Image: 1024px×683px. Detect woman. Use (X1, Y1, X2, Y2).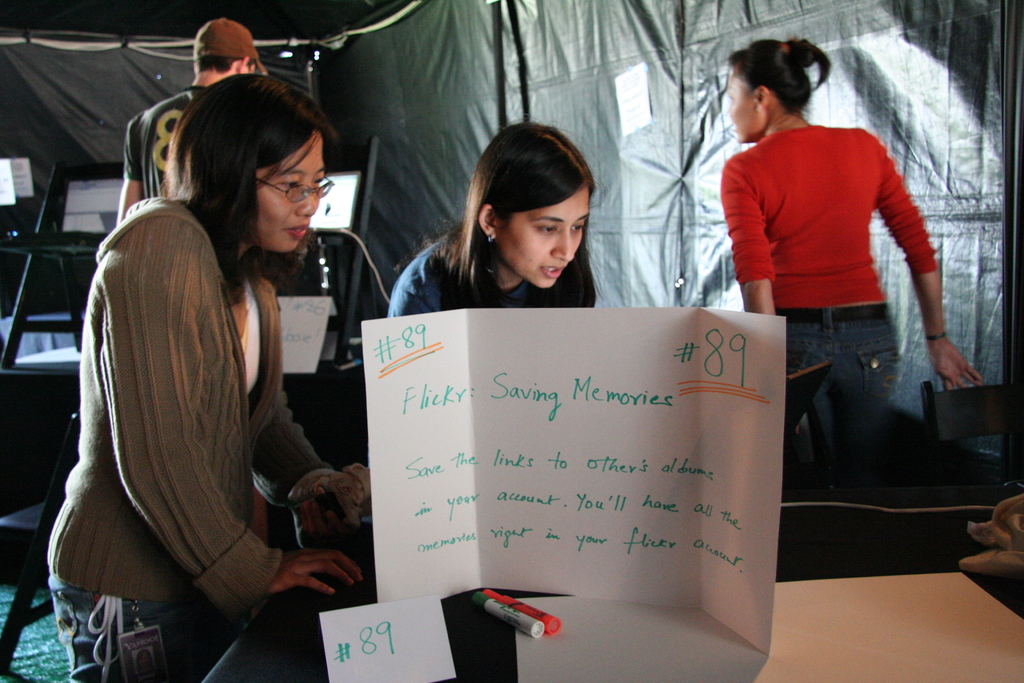
(714, 37, 985, 480).
